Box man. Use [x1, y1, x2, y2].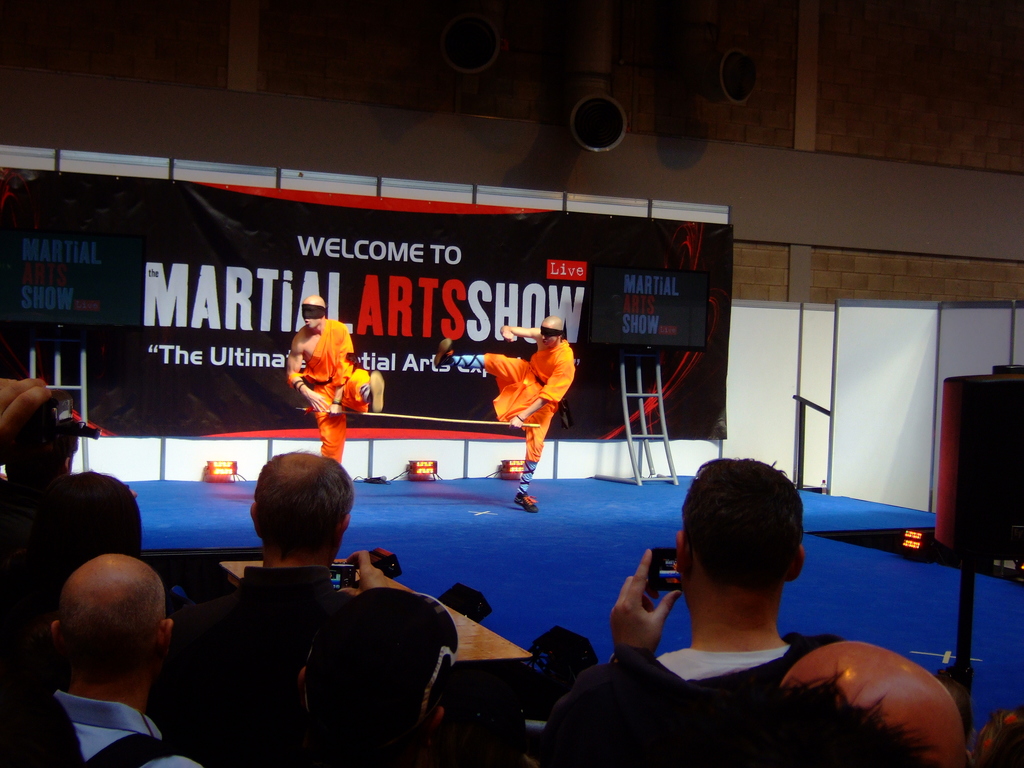
[567, 472, 950, 757].
